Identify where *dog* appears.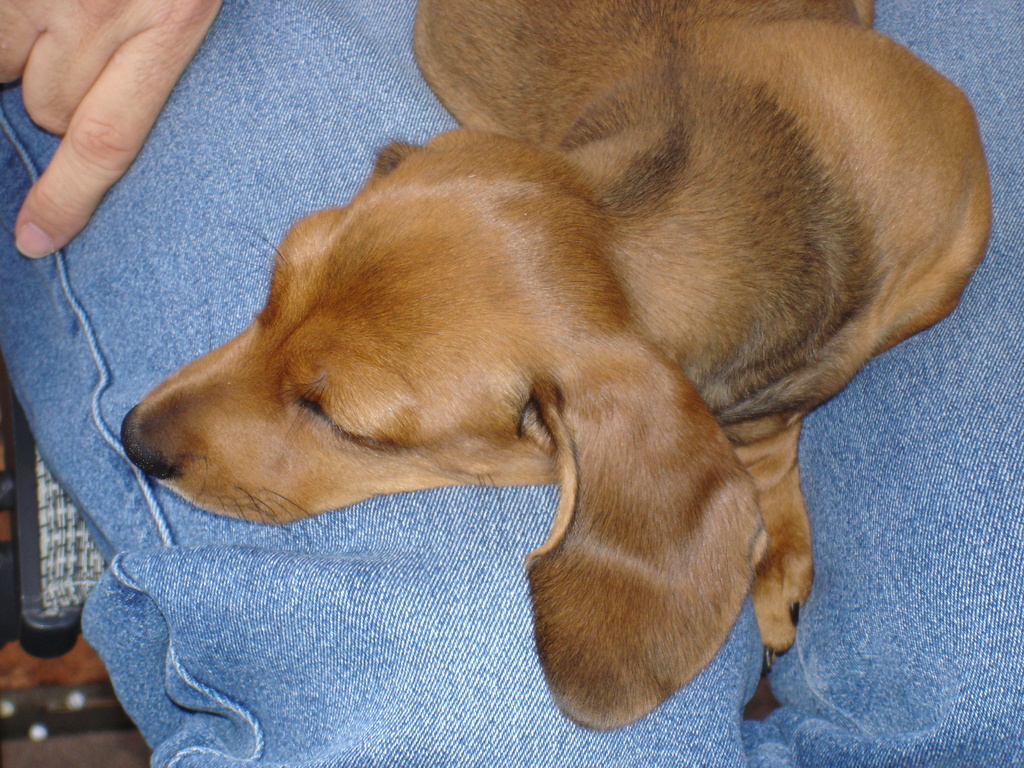
Appears at pyautogui.locateOnScreen(120, 0, 994, 733).
